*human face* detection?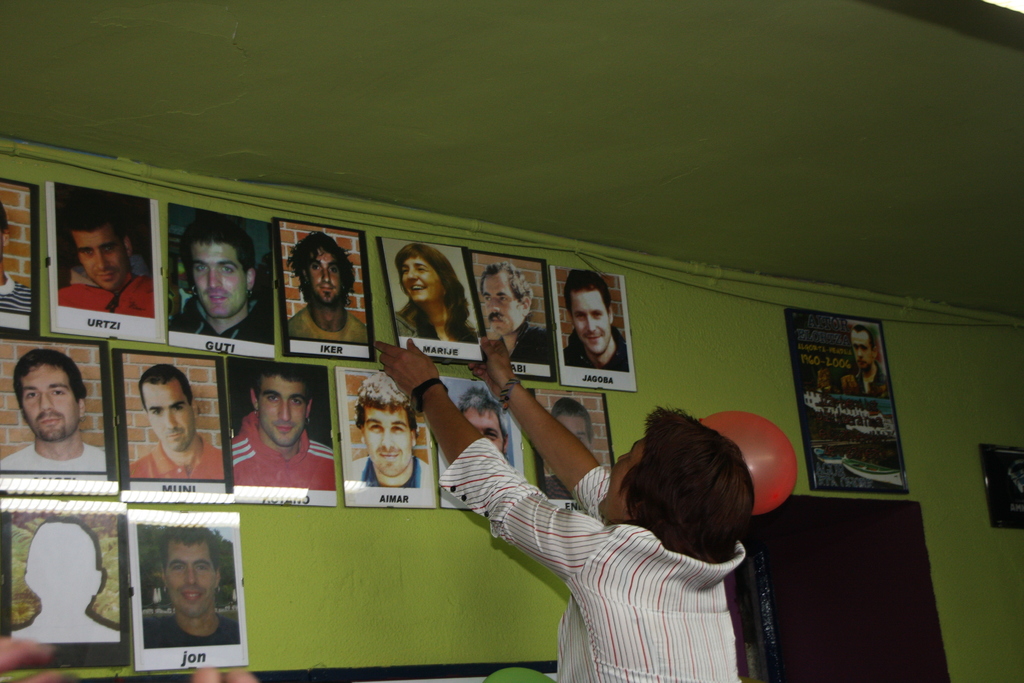
x1=16 y1=360 x2=77 y2=433
